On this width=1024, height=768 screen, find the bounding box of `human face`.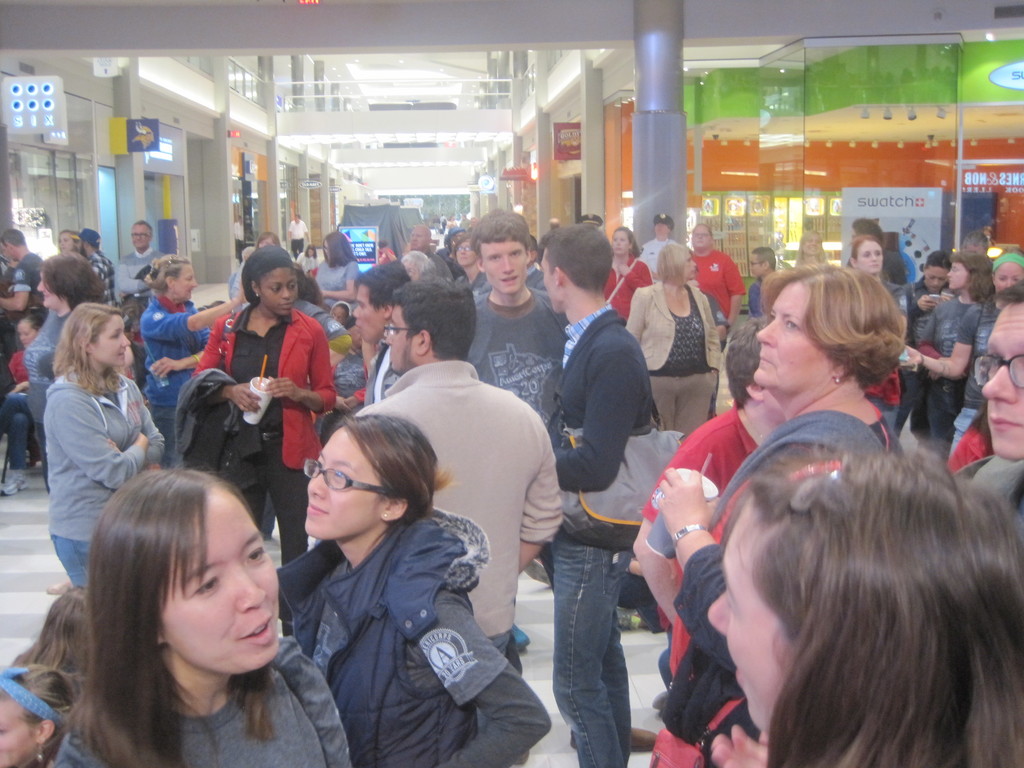
Bounding box: [858, 240, 881, 271].
